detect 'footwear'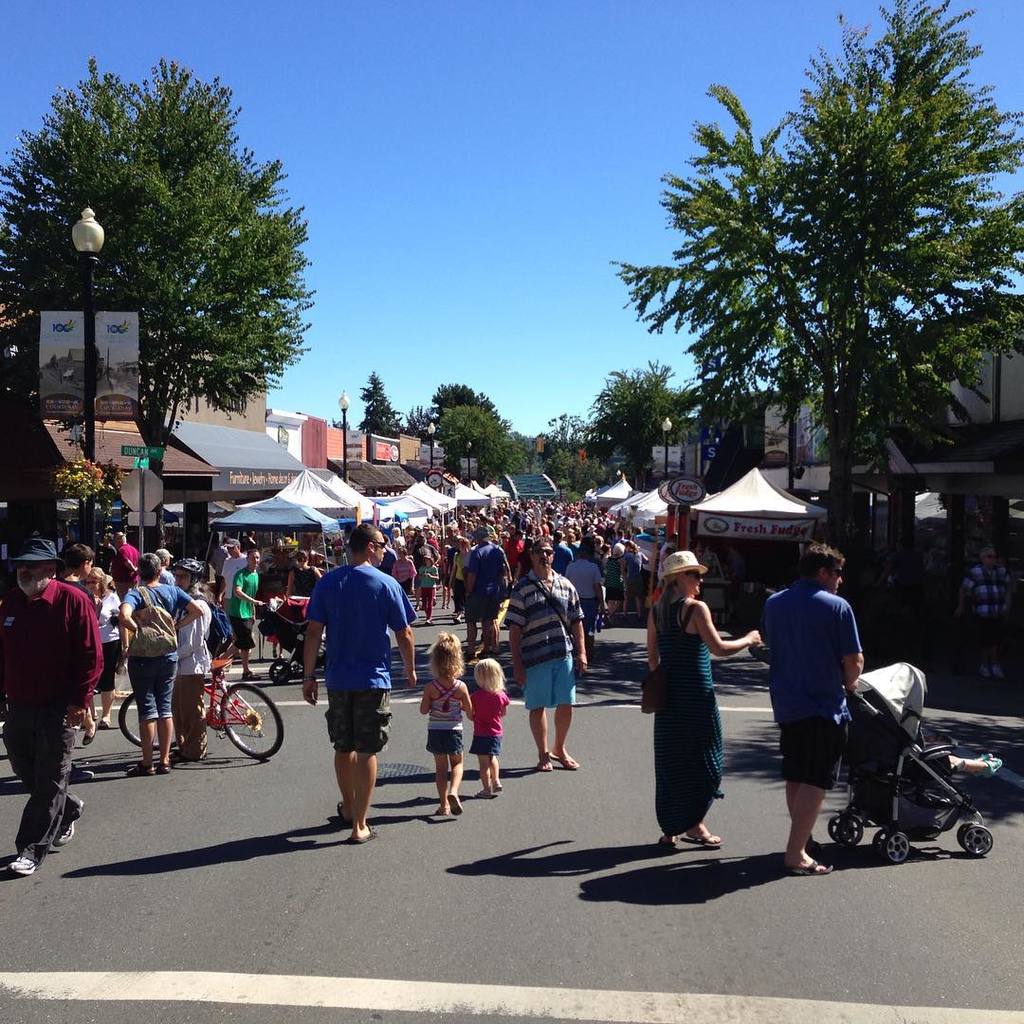
545, 748, 582, 774
